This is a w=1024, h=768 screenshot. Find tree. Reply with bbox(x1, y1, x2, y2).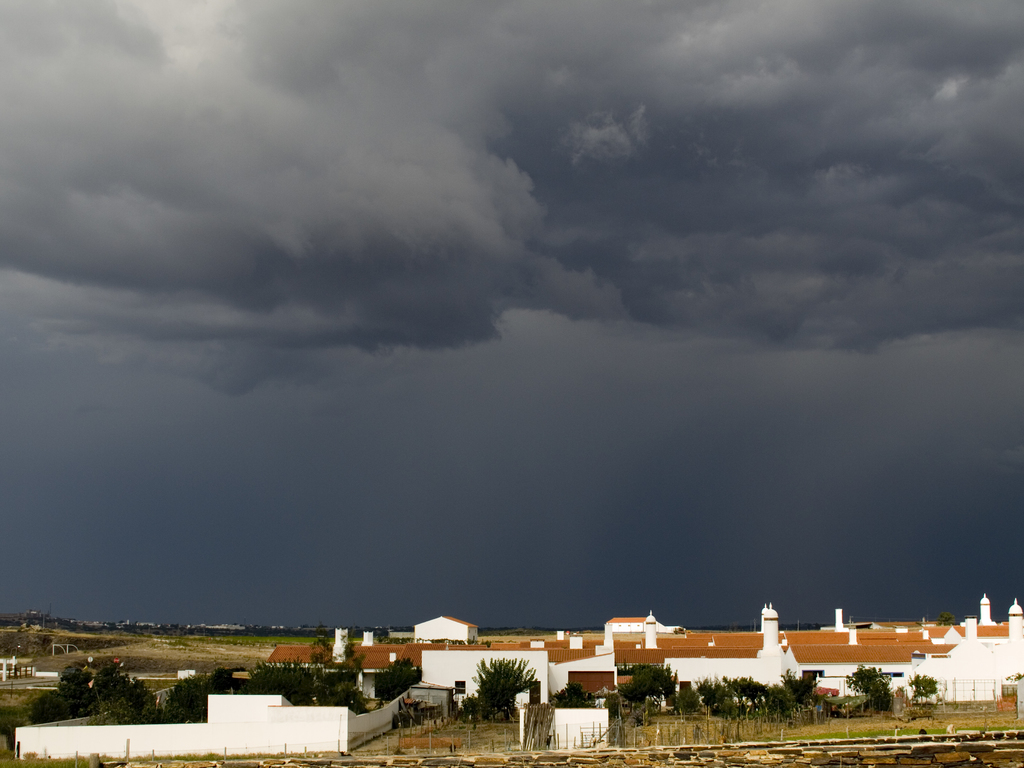
bbox(606, 691, 631, 723).
